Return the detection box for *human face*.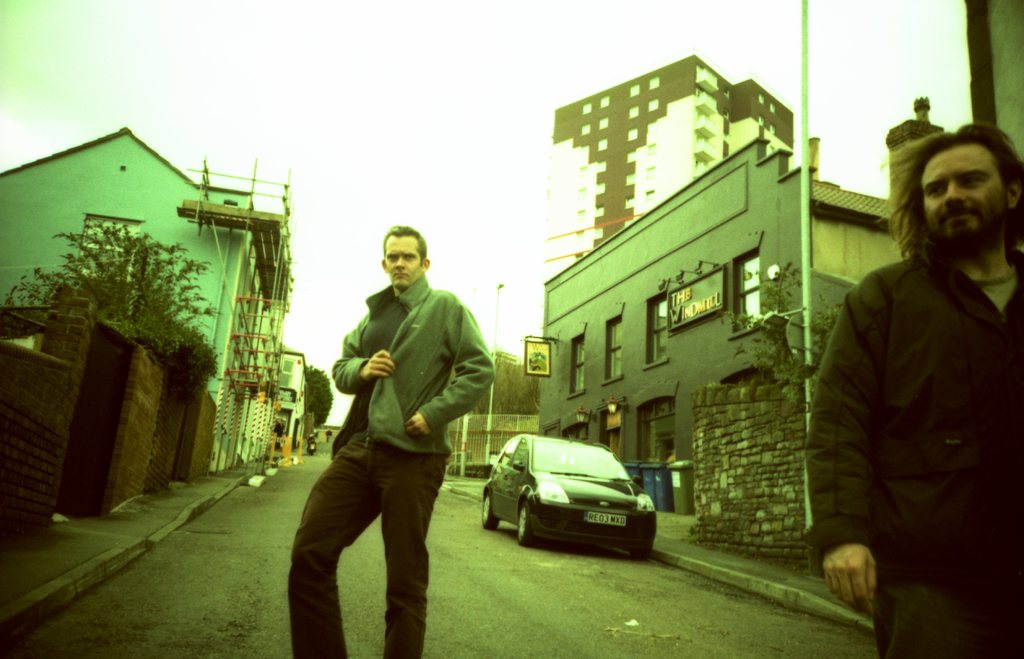
select_region(920, 140, 1008, 252).
